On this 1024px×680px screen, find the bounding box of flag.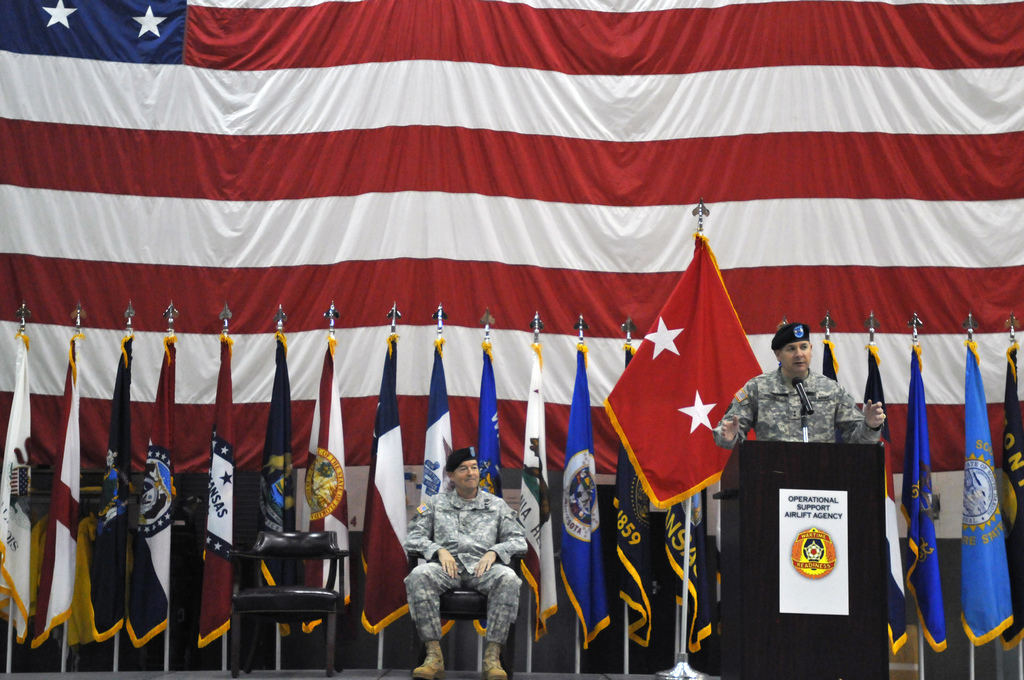
Bounding box: {"x1": 126, "y1": 332, "x2": 179, "y2": 647}.
